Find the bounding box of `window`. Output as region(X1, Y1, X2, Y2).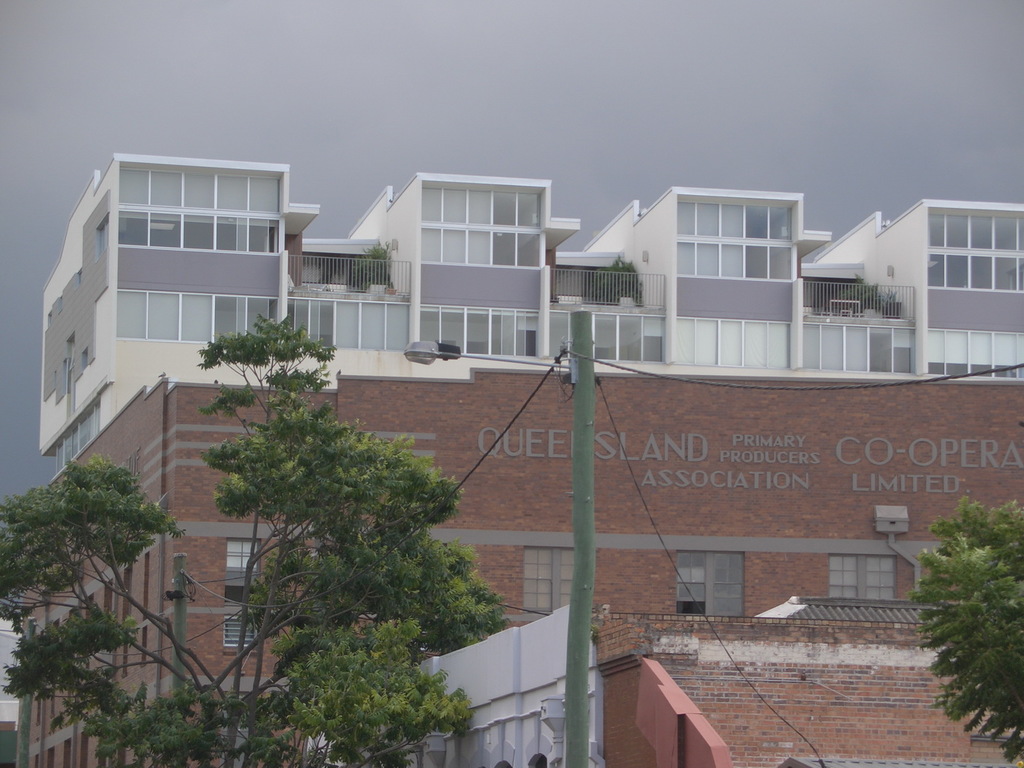
region(927, 214, 1023, 292).
